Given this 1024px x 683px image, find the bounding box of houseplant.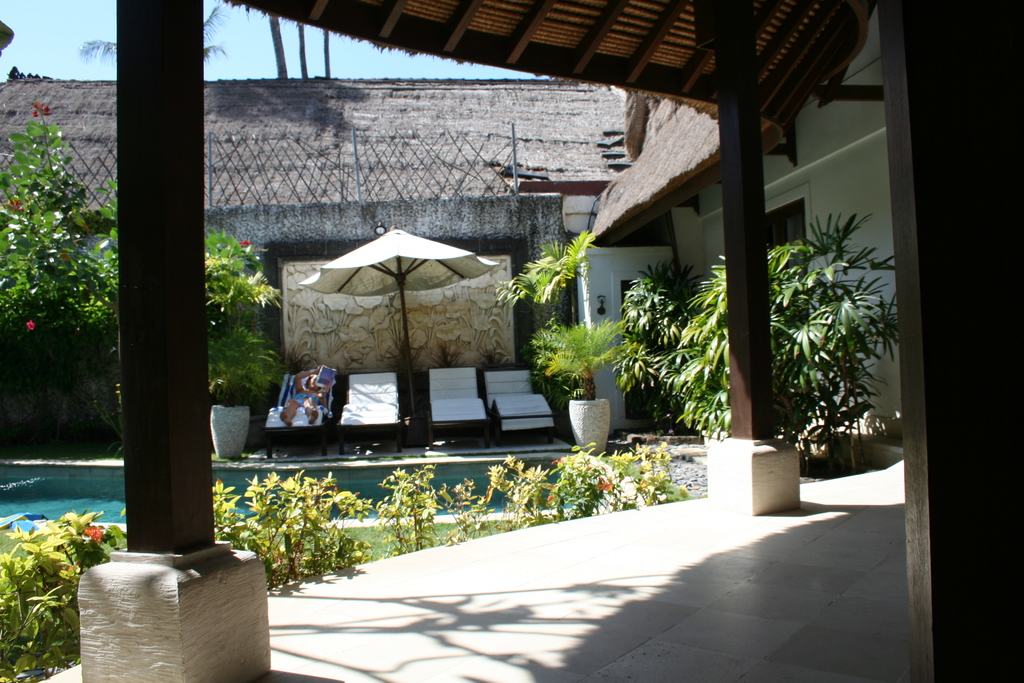
BBox(527, 319, 641, 454).
